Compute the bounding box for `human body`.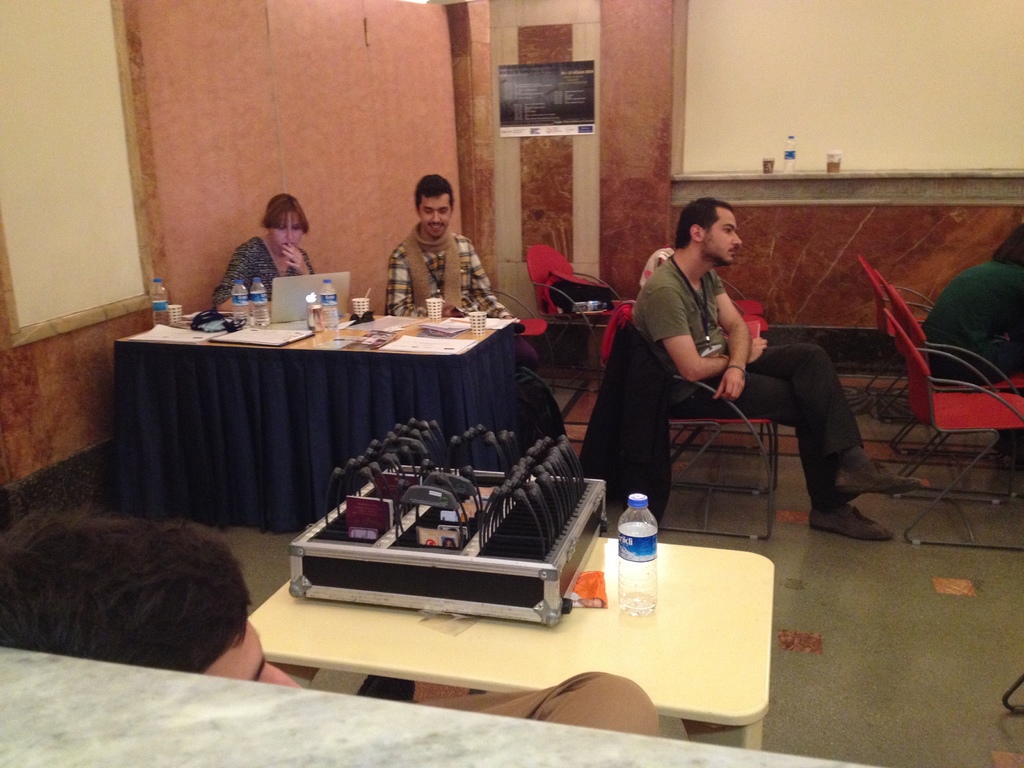
crop(609, 202, 852, 548).
